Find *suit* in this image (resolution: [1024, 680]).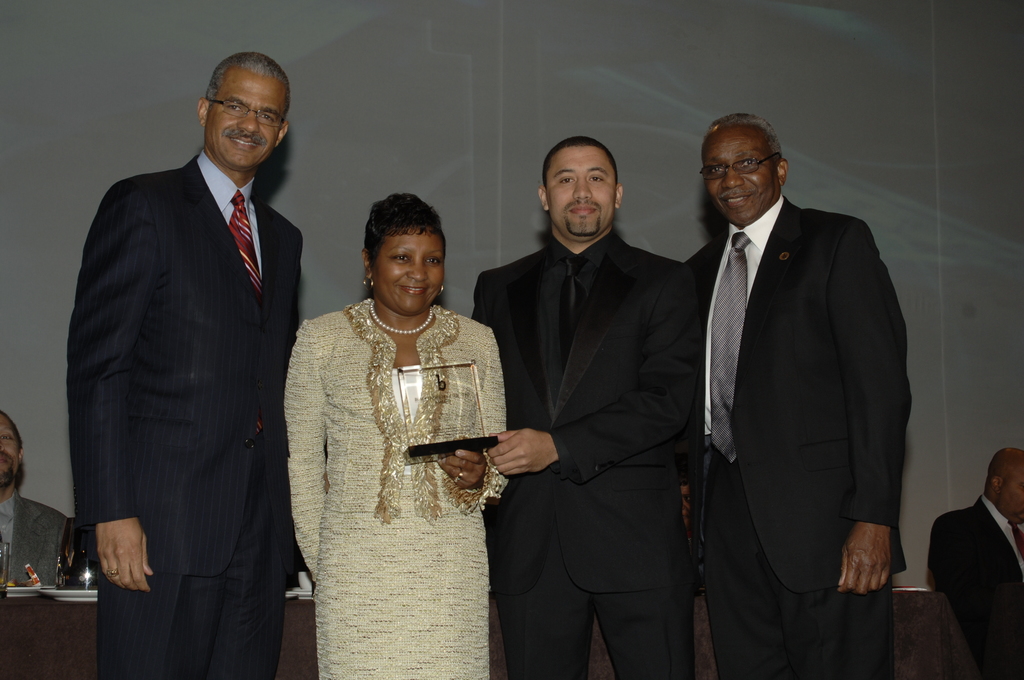
<bbox>929, 493, 1023, 679</bbox>.
